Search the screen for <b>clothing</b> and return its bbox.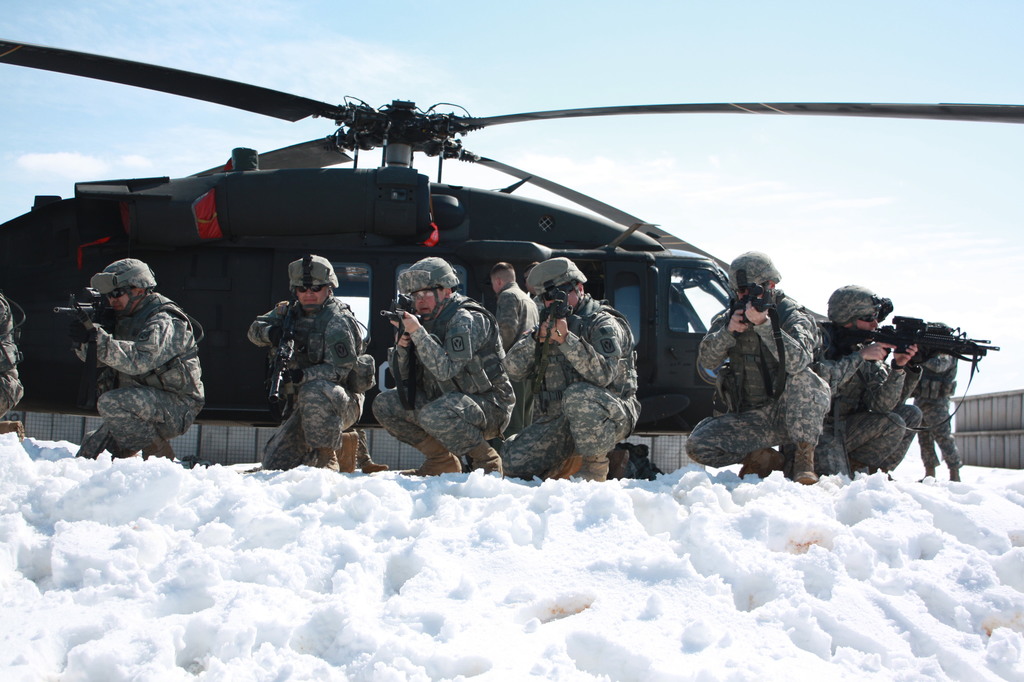
Found: x1=72, y1=253, x2=199, y2=472.
